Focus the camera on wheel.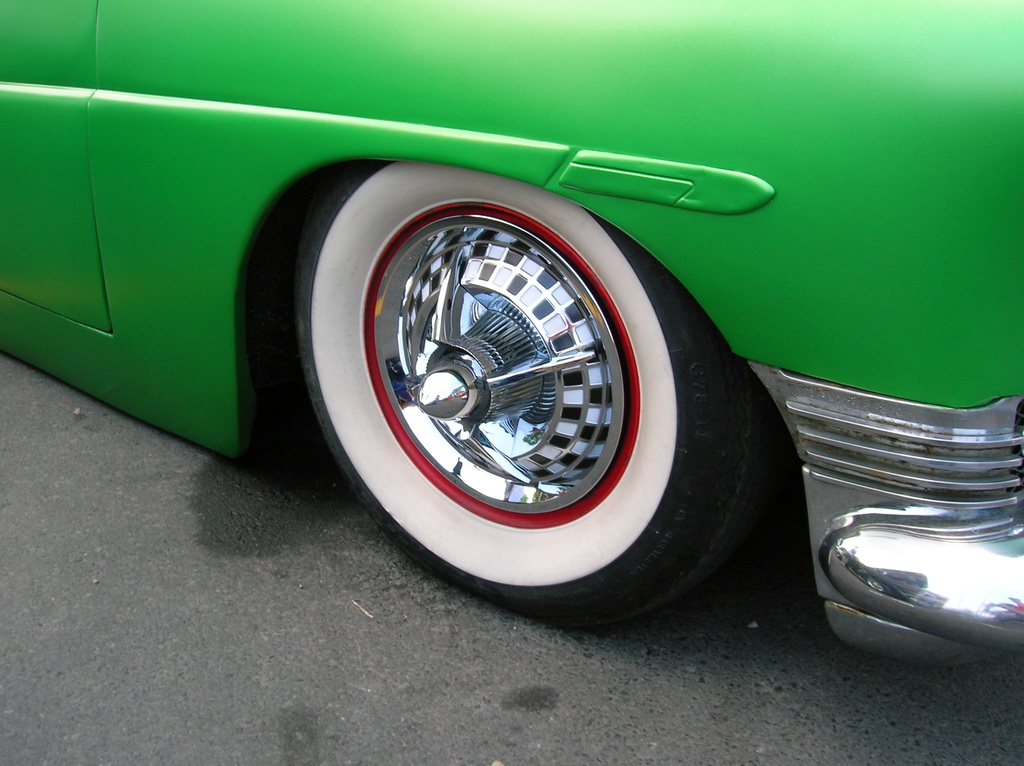
Focus region: pyautogui.locateOnScreen(294, 181, 718, 588).
